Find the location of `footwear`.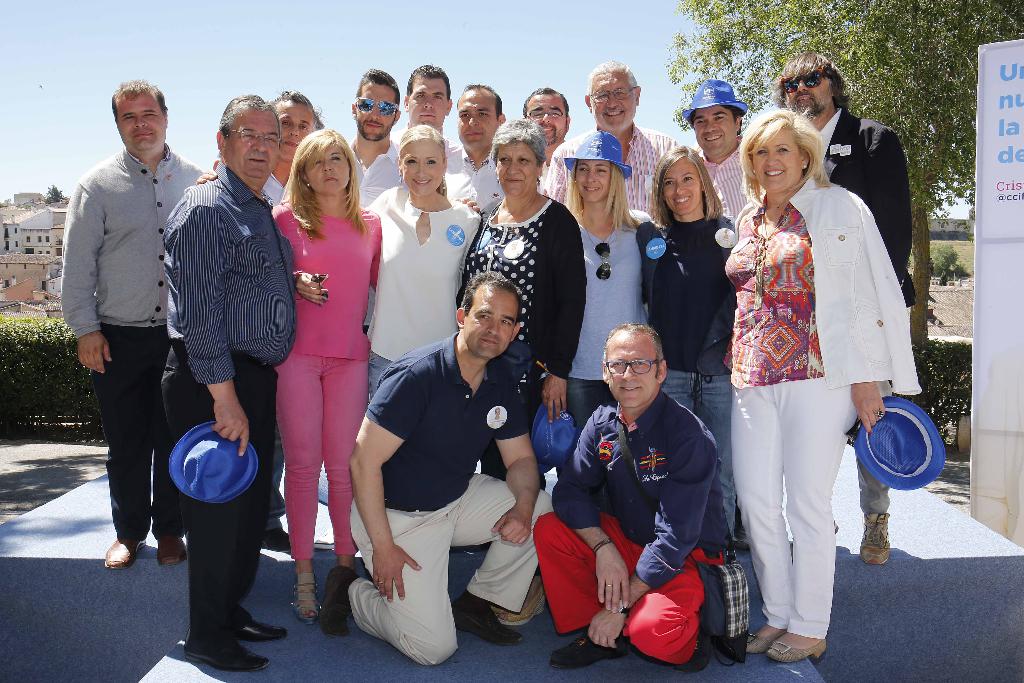
Location: 499/598/545/629.
